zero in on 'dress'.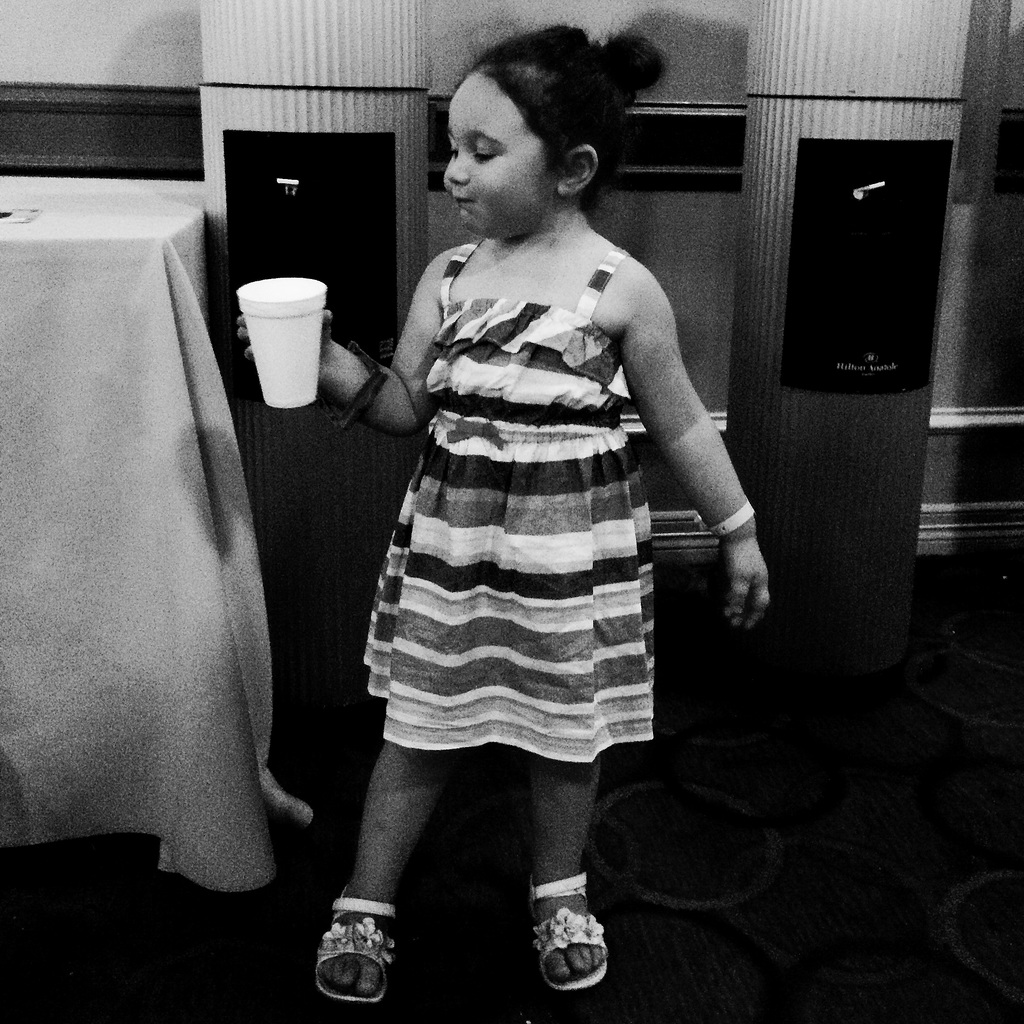
Zeroed in: (left=362, top=236, right=656, bottom=760).
